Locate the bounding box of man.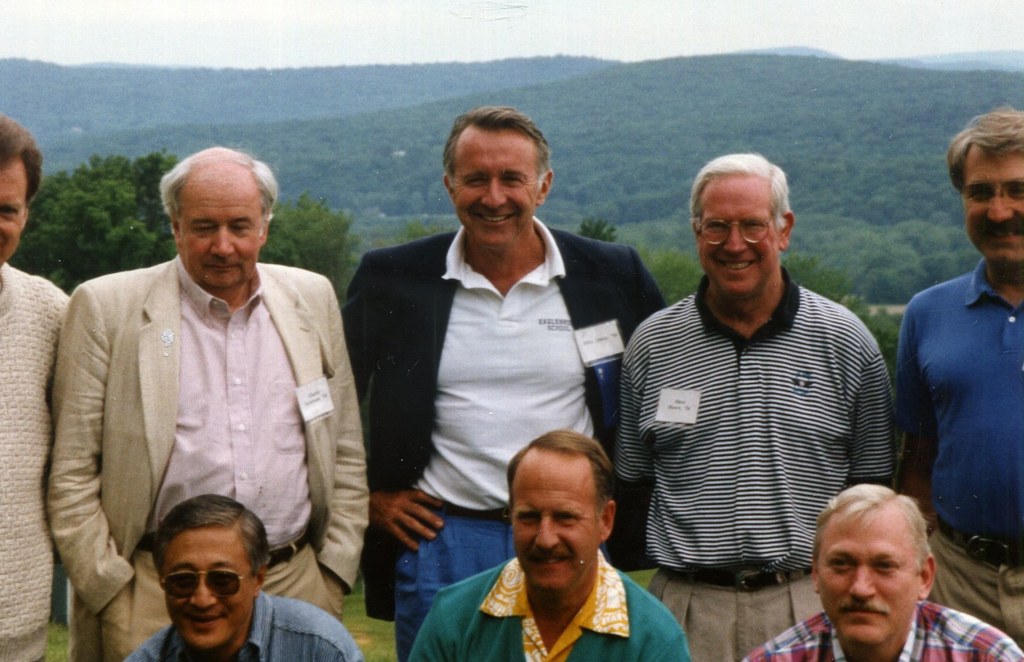
Bounding box: bbox(342, 102, 672, 661).
